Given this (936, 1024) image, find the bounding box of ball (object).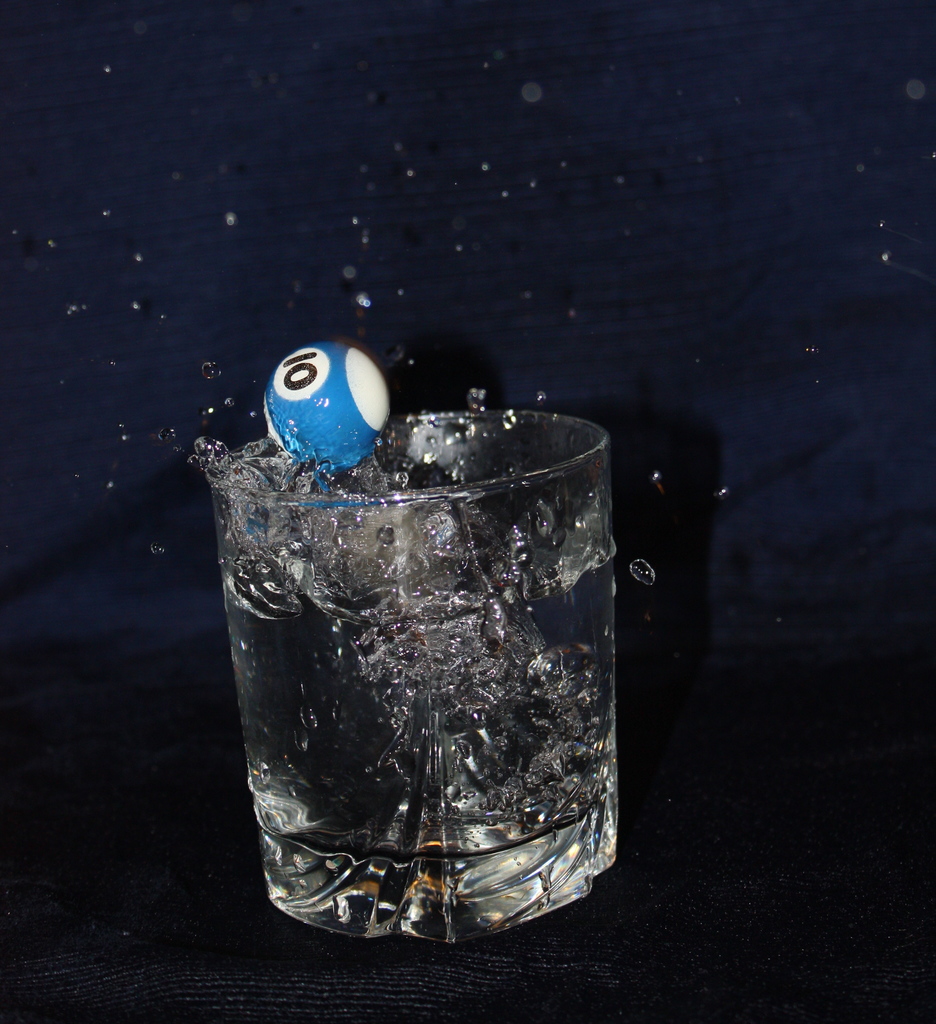
bbox=[266, 337, 394, 469].
